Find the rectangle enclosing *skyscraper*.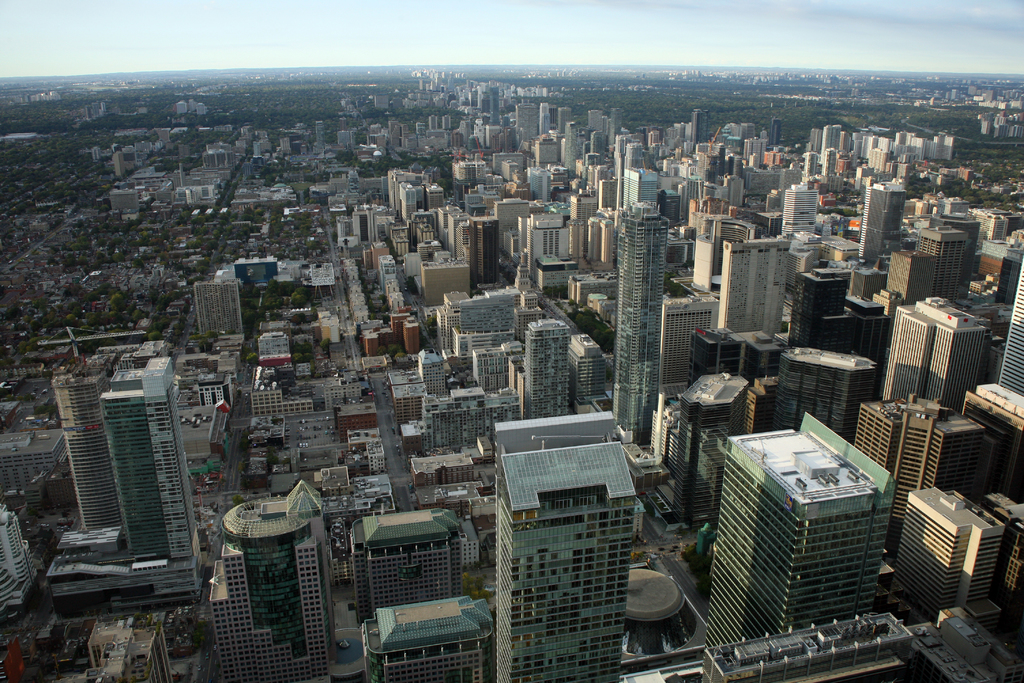
<box>690,106,699,151</box>.
